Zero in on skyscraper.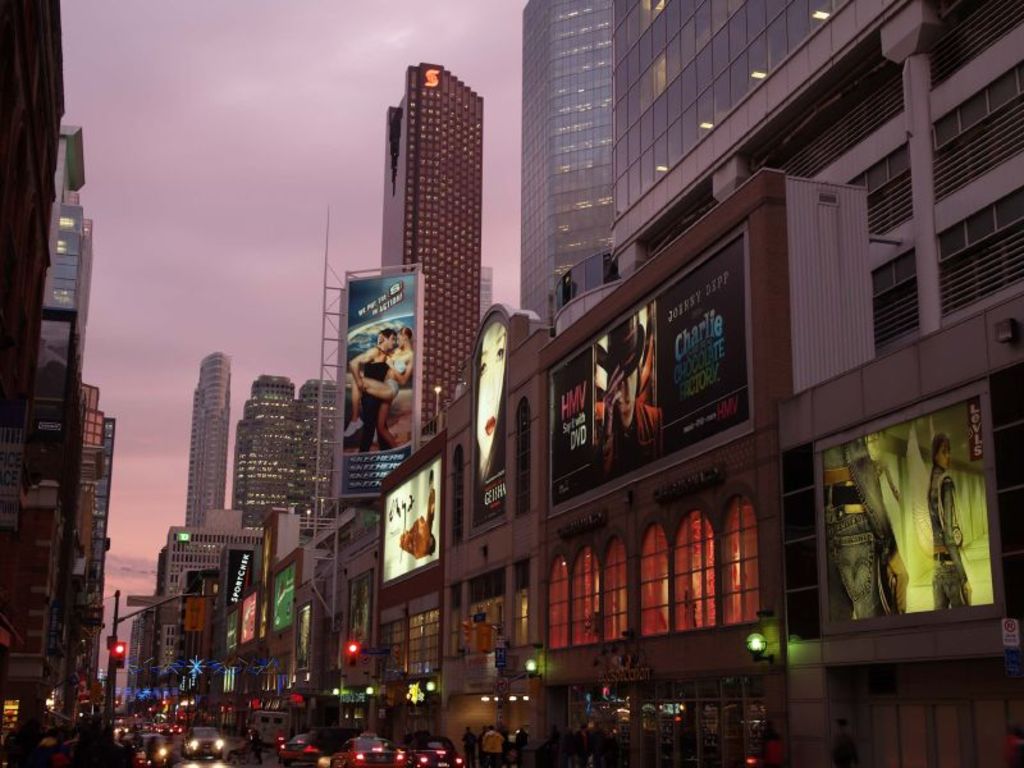
Zeroed in: 371,58,483,435.
